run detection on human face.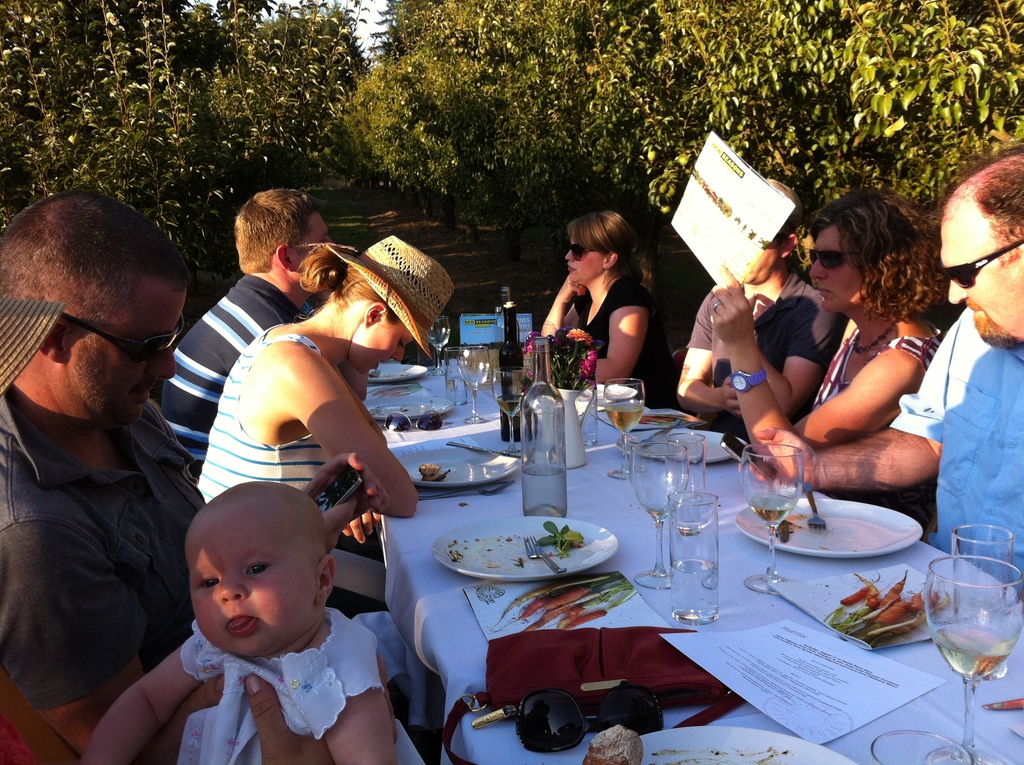
Result: detection(56, 272, 188, 430).
